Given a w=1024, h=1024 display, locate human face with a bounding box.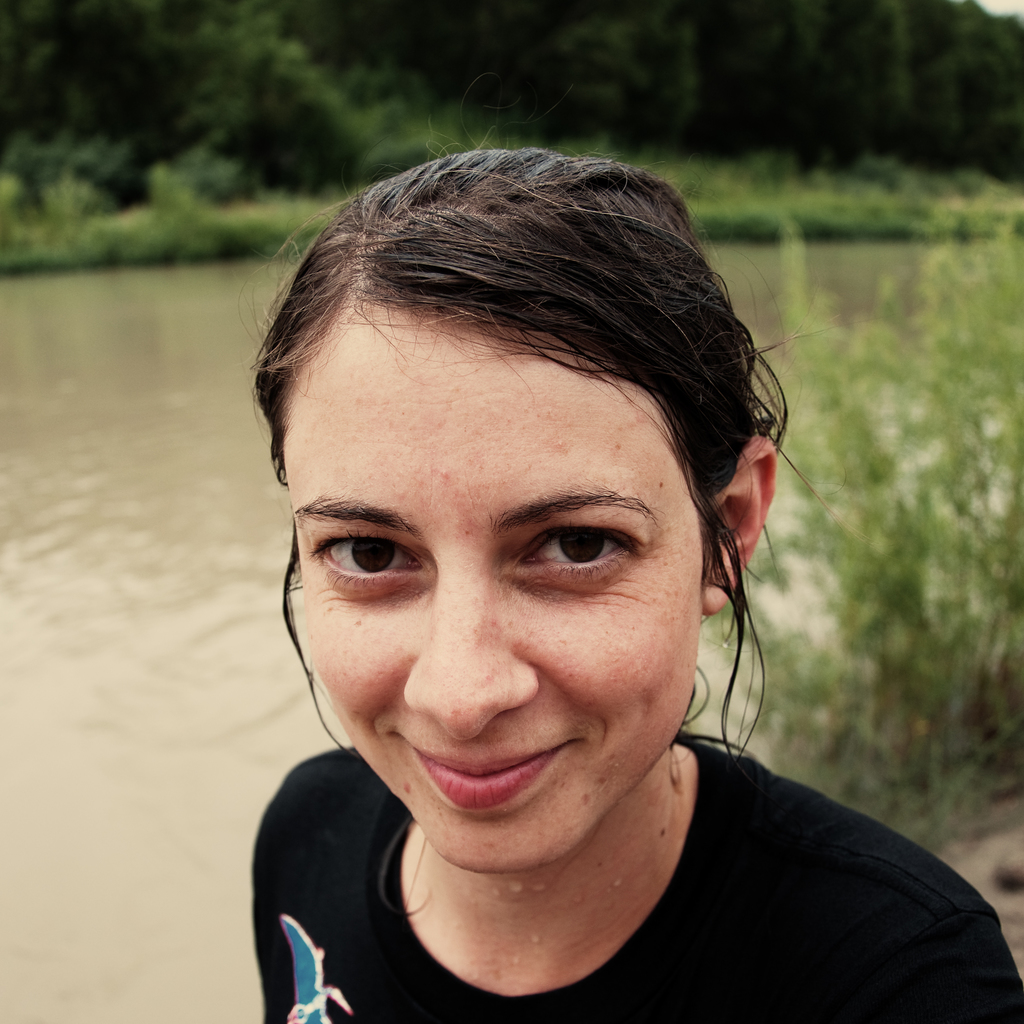
Located: {"left": 272, "top": 311, "right": 714, "bottom": 869}.
